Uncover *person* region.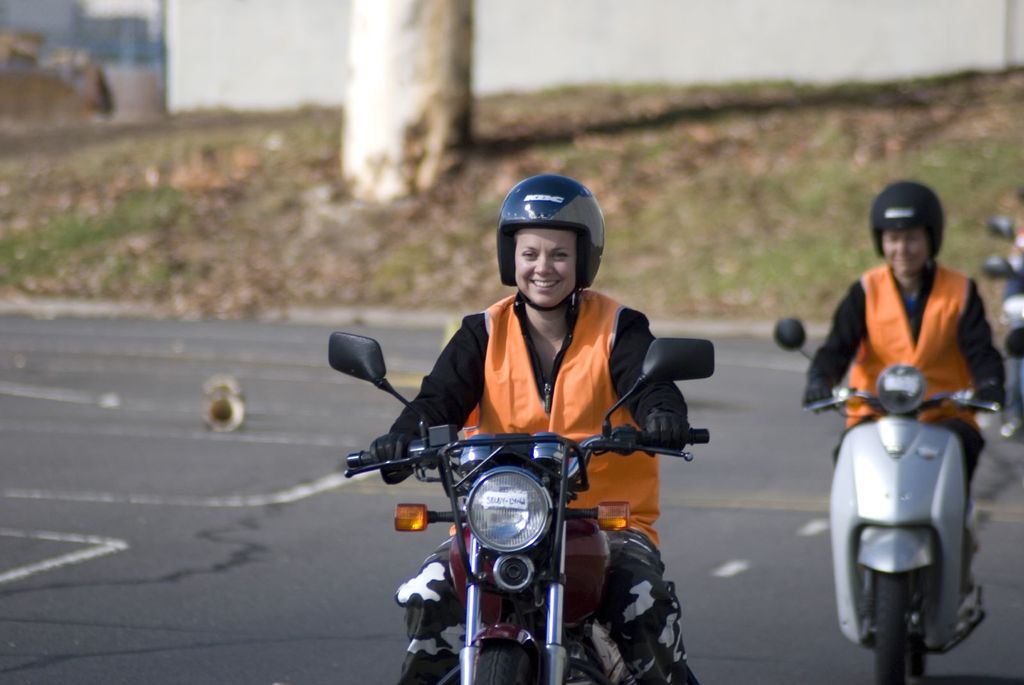
Uncovered: [376, 183, 687, 614].
